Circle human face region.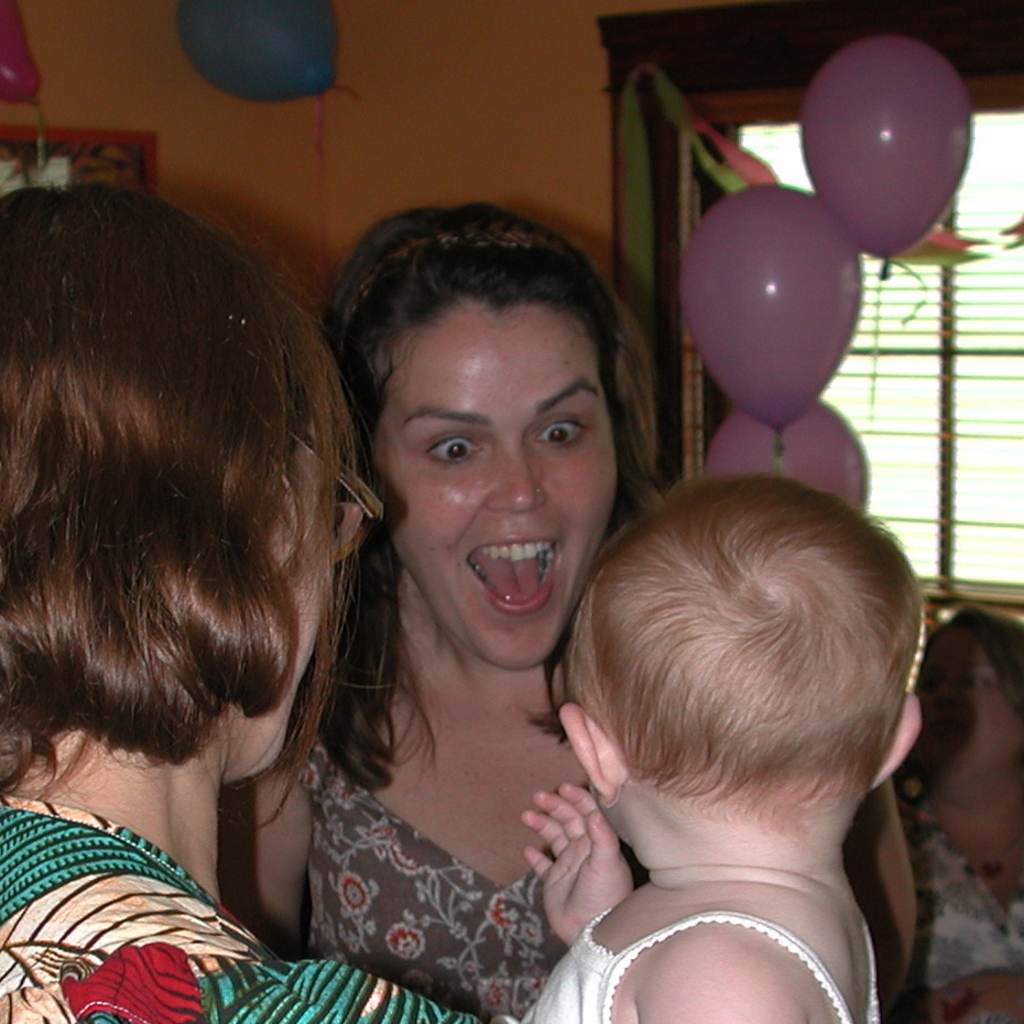
Region: rect(360, 307, 618, 671).
